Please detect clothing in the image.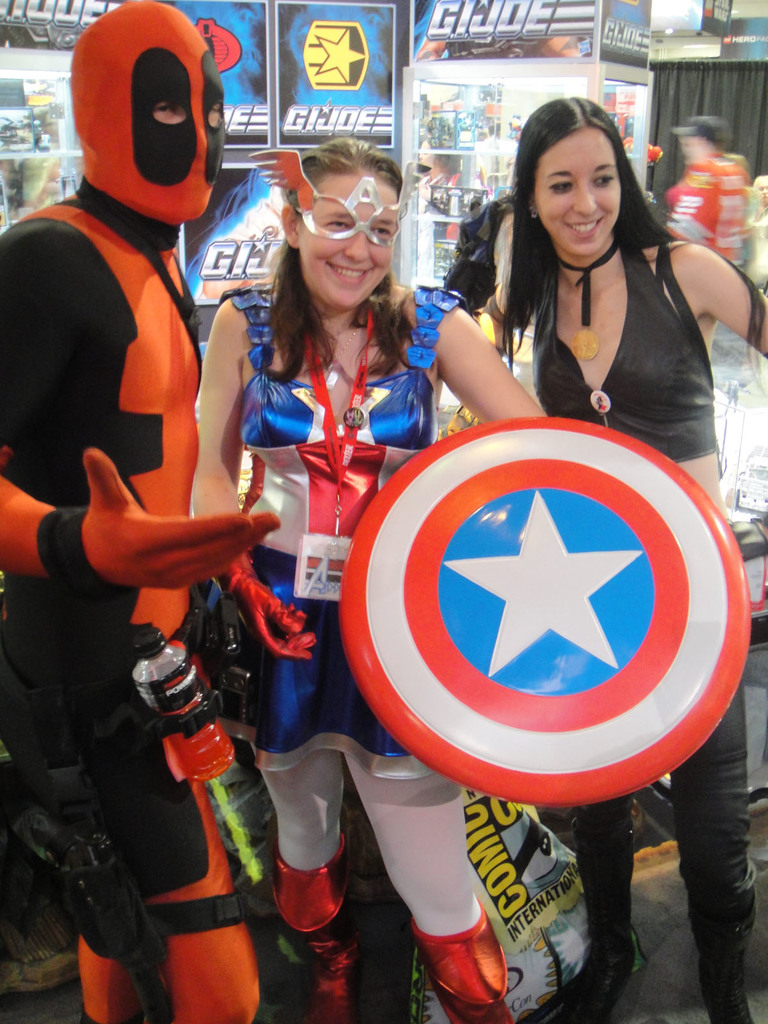
529 244 759 961.
